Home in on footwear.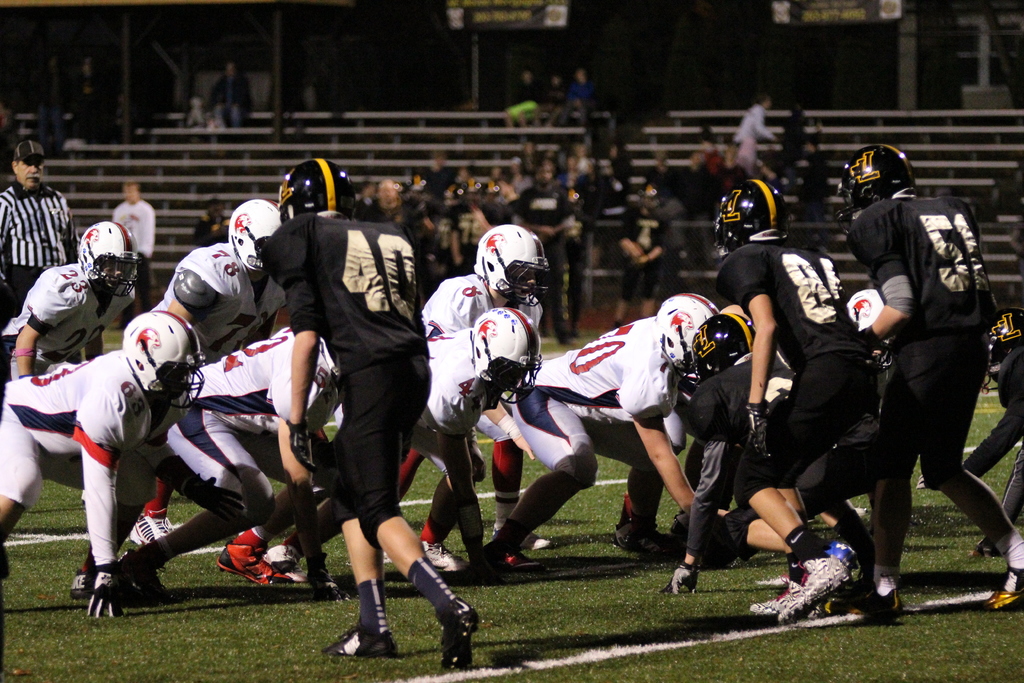
Homed in at 322,625,397,663.
